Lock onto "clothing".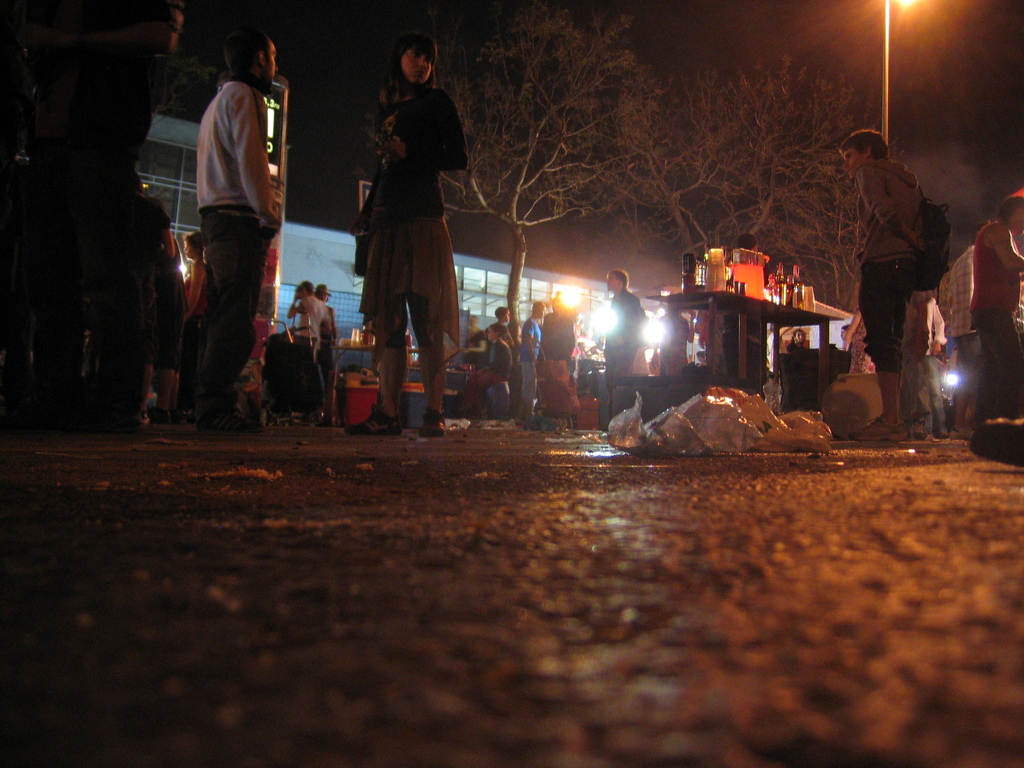
Locked: (x1=195, y1=73, x2=280, y2=412).
